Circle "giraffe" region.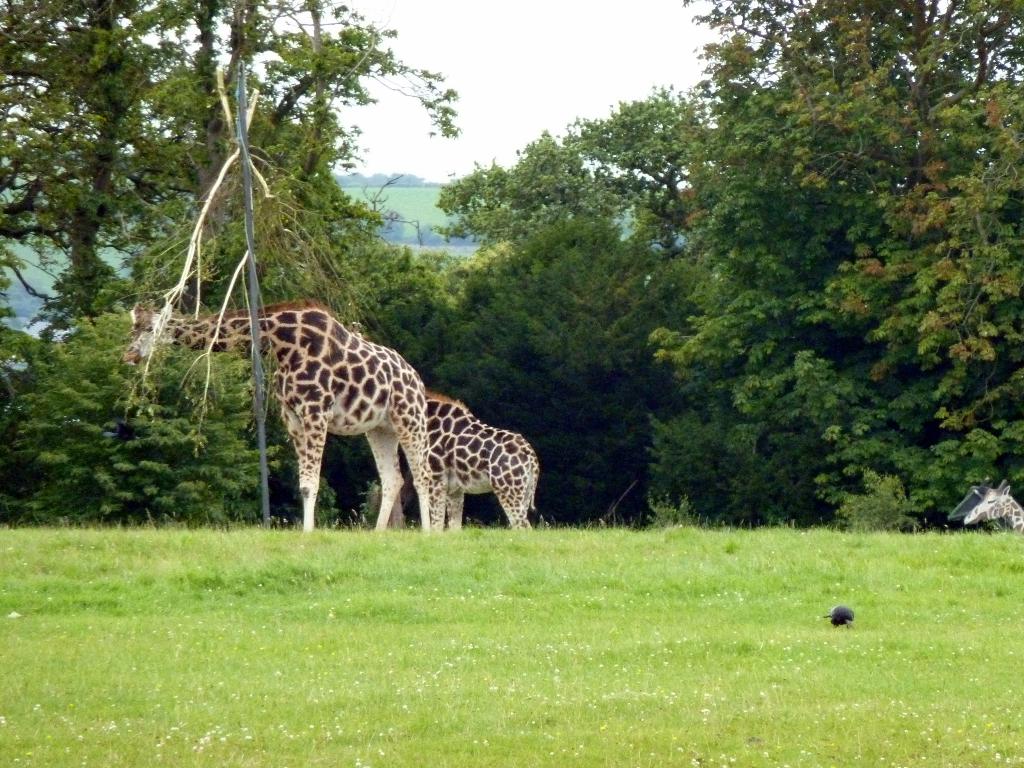
Region: box=[961, 486, 1023, 532].
